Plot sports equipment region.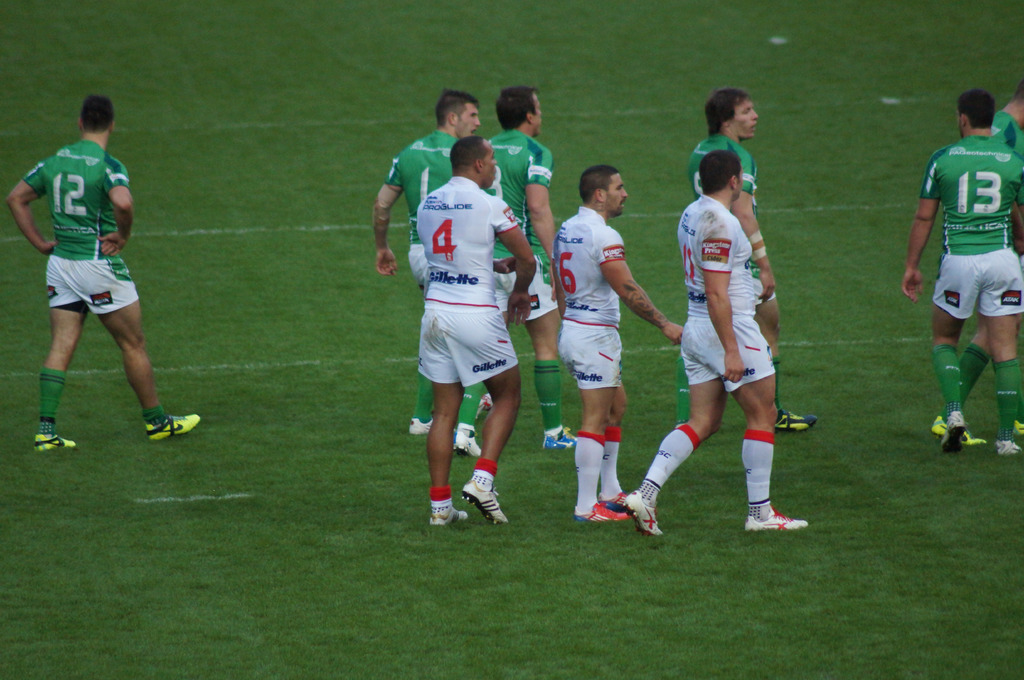
Plotted at [625,492,662,536].
